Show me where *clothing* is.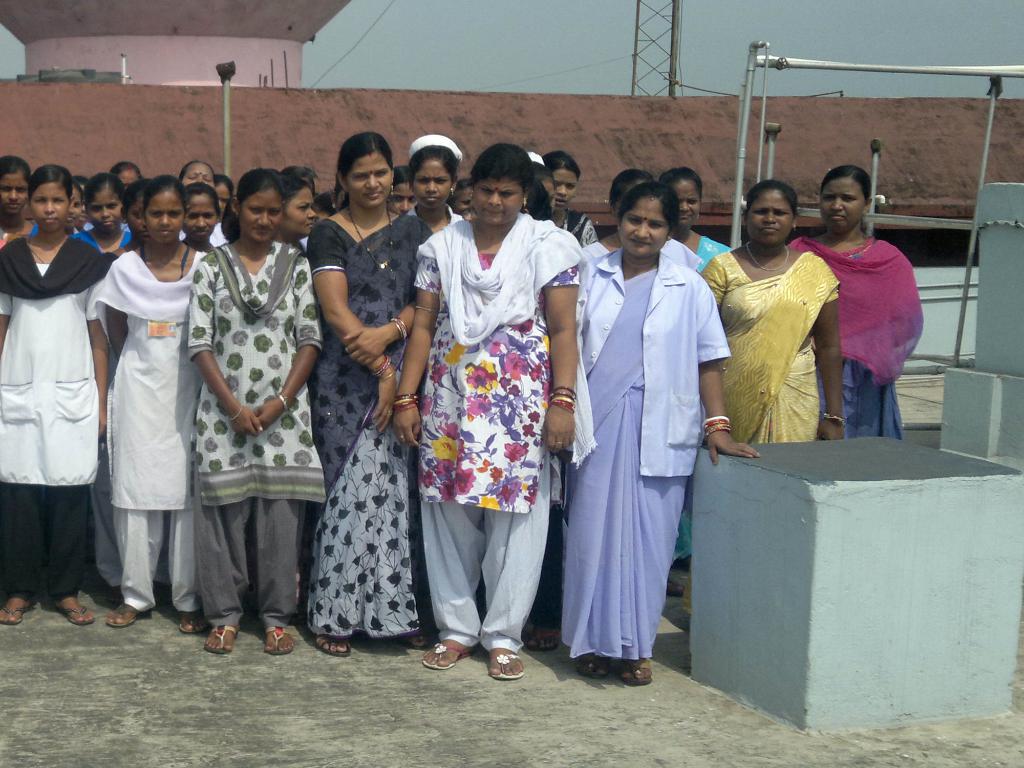
*clothing* is at [x1=0, y1=234, x2=111, y2=599].
